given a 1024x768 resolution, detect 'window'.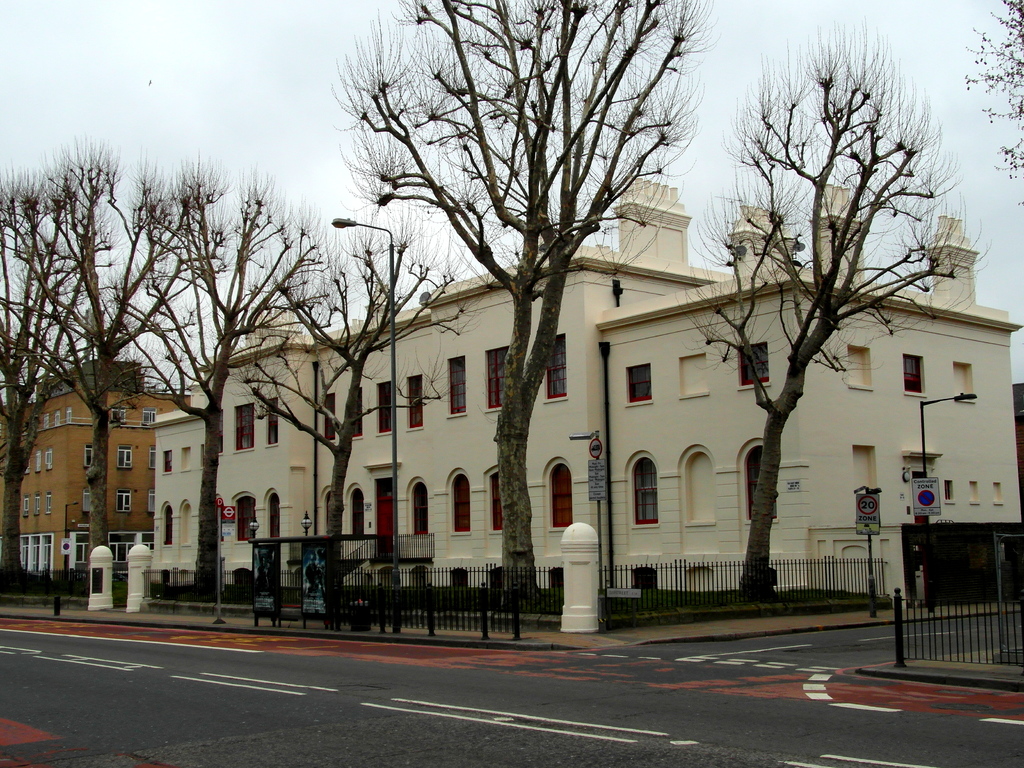
[33,490,44,513].
